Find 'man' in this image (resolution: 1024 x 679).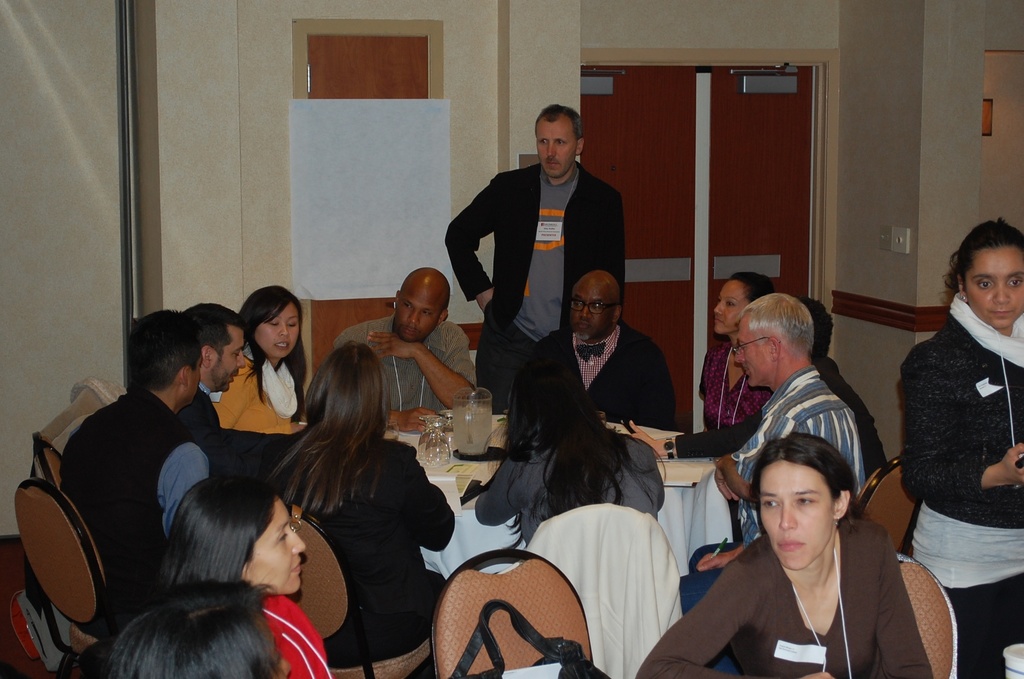
454,110,630,436.
